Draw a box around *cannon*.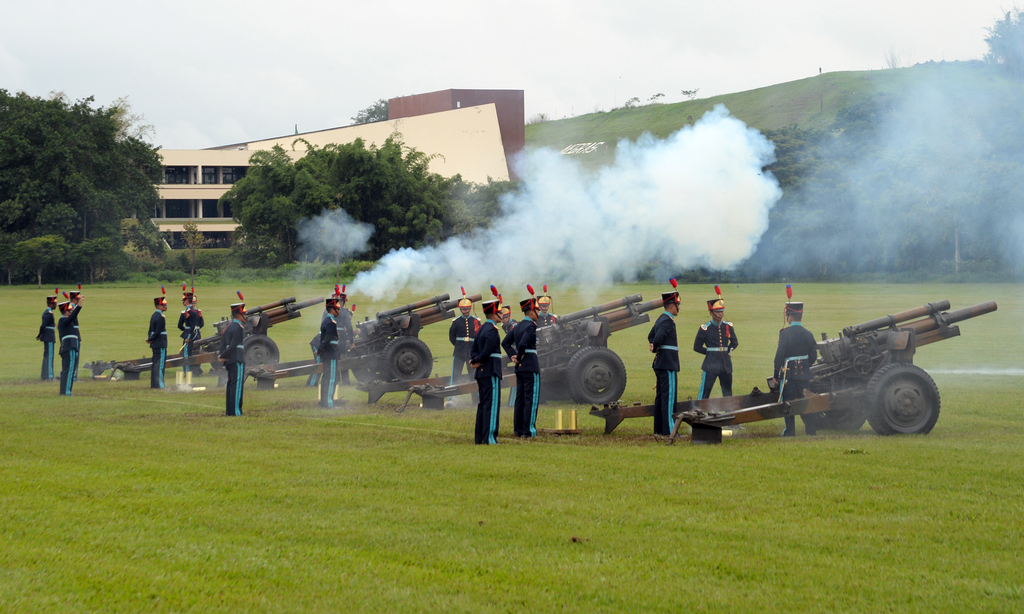
{"x1": 586, "y1": 296, "x2": 996, "y2": 438}.
